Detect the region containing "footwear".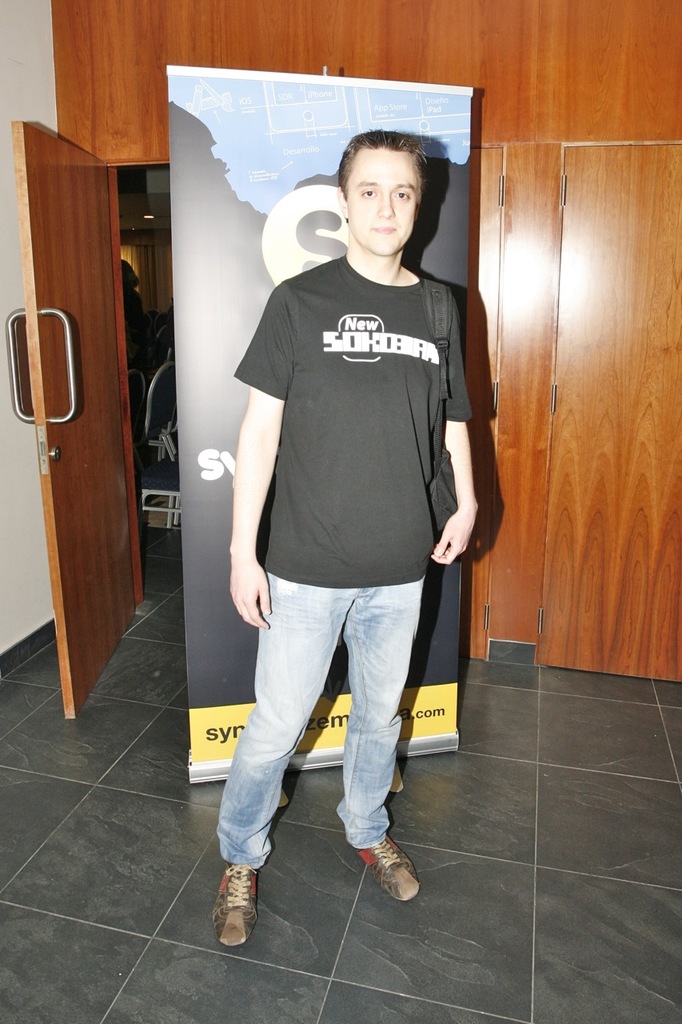
214 860 262 948.
